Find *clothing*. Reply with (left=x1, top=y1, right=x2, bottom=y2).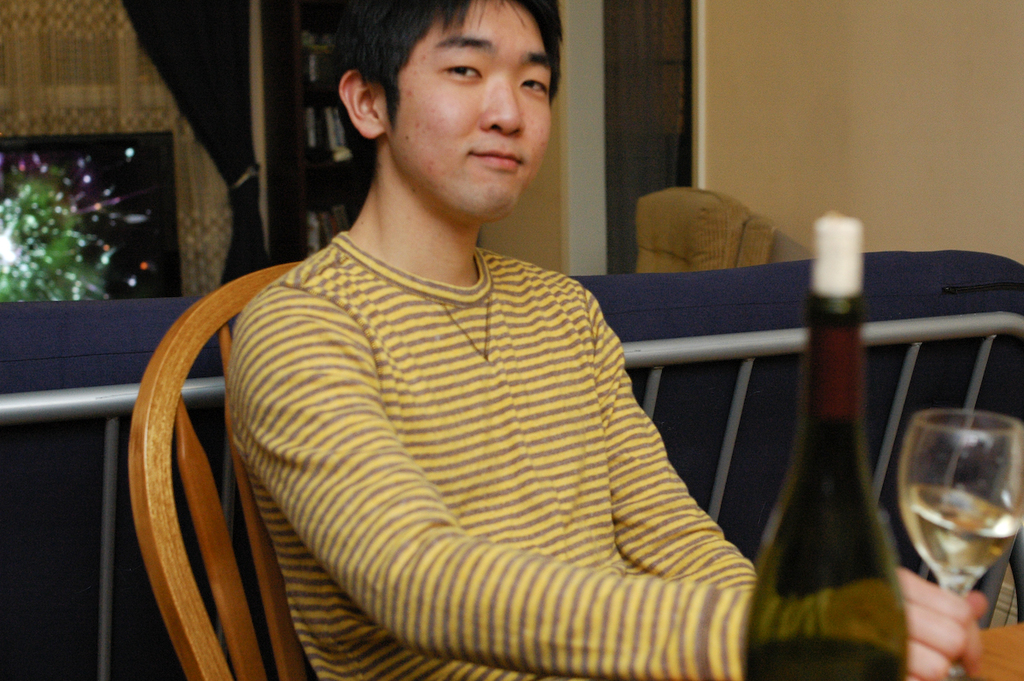
(left=209, top=206, right=740, bottom=657).
